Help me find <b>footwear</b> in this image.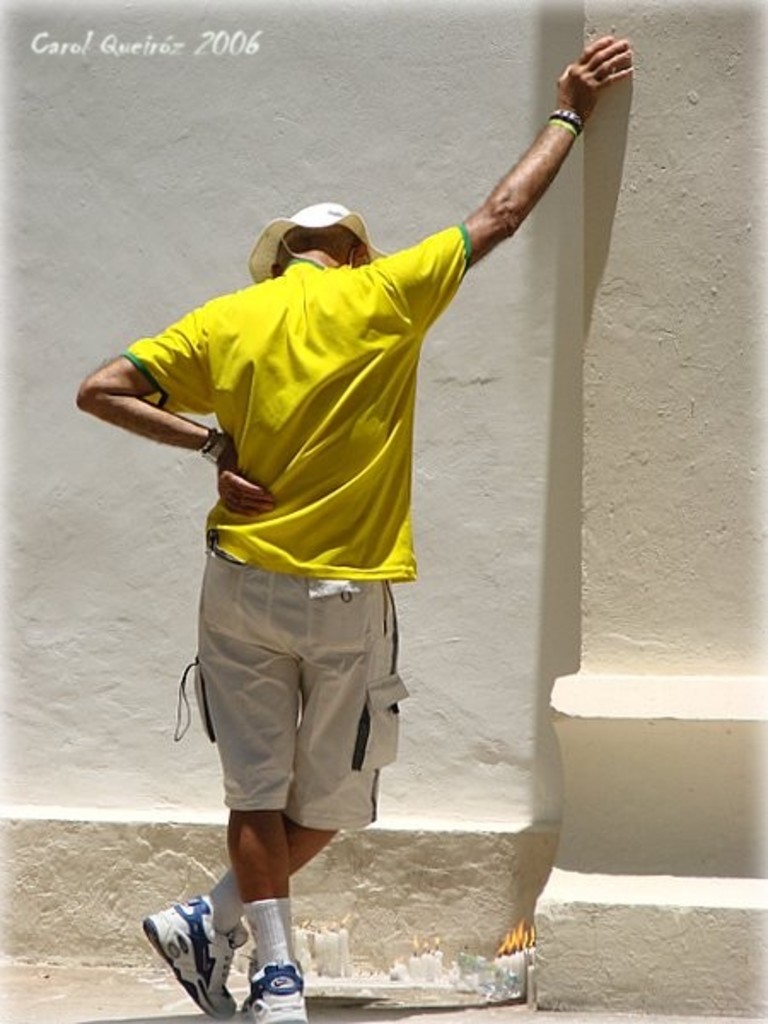
Found it: bbox(148, 882, 282, 1015).
